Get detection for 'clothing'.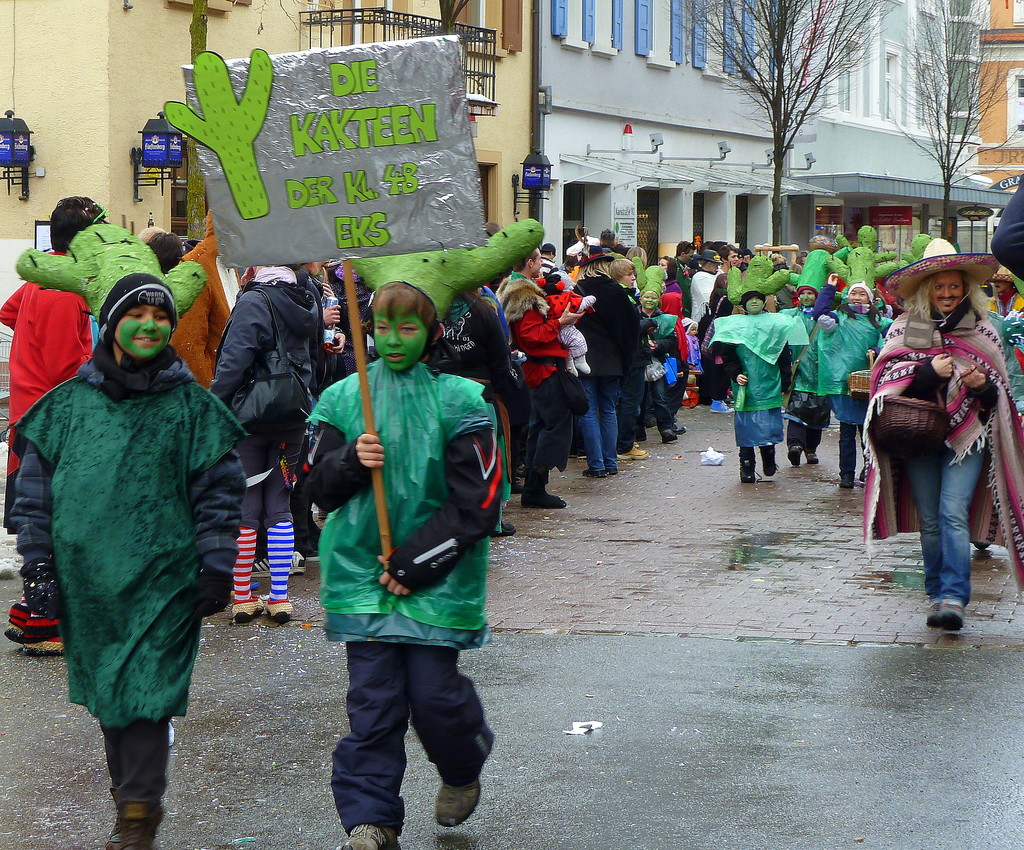
Detection: [323, 273, 386, 382].
